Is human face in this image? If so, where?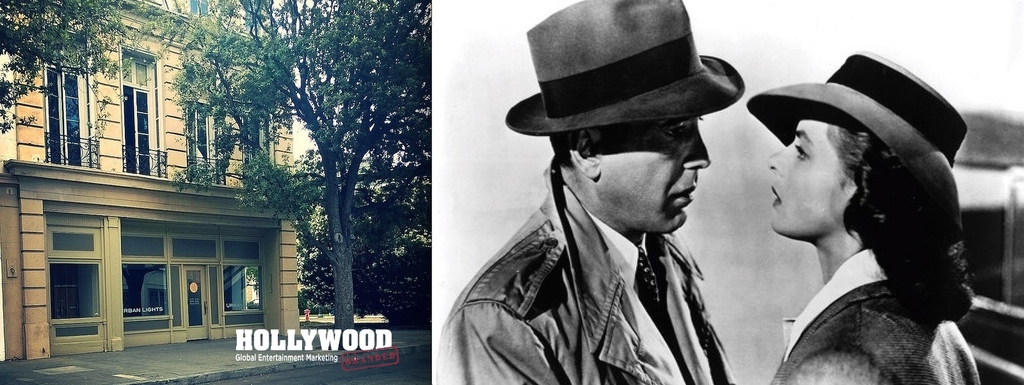
Yes, at crop(600, 119, 710, 234).
